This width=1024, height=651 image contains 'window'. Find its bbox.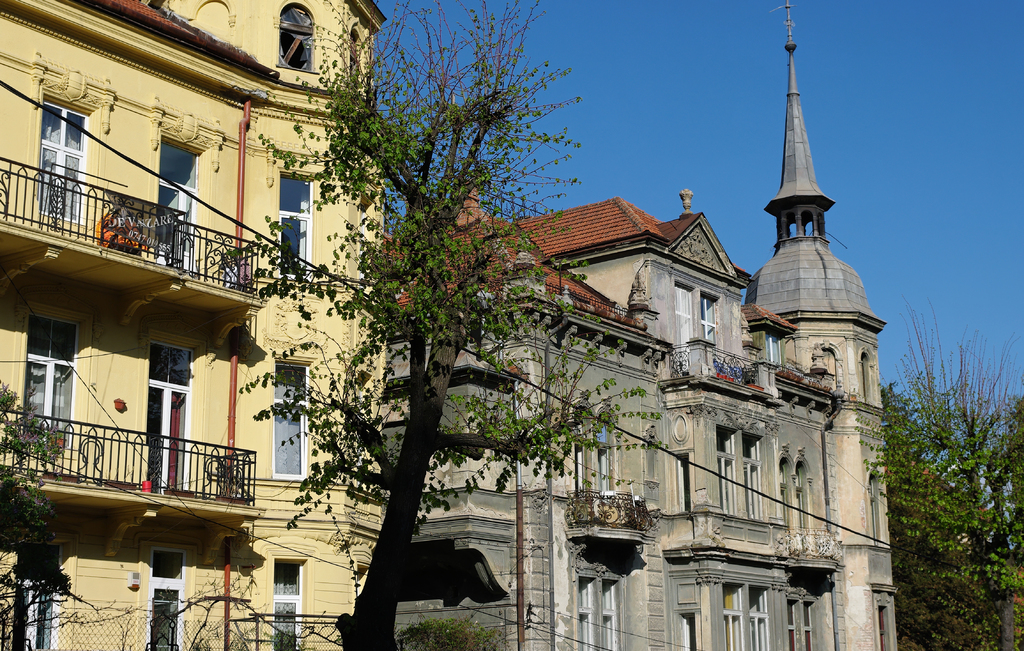
668/445/692/513.
